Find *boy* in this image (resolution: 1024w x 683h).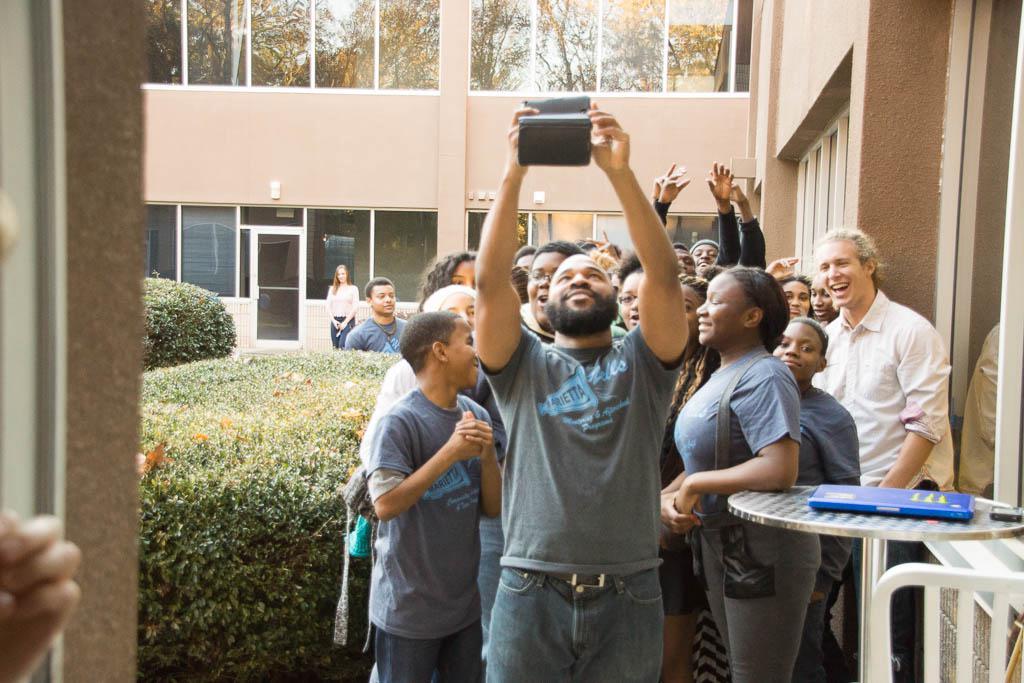
<region>345, 276, 407, 351</region>.
